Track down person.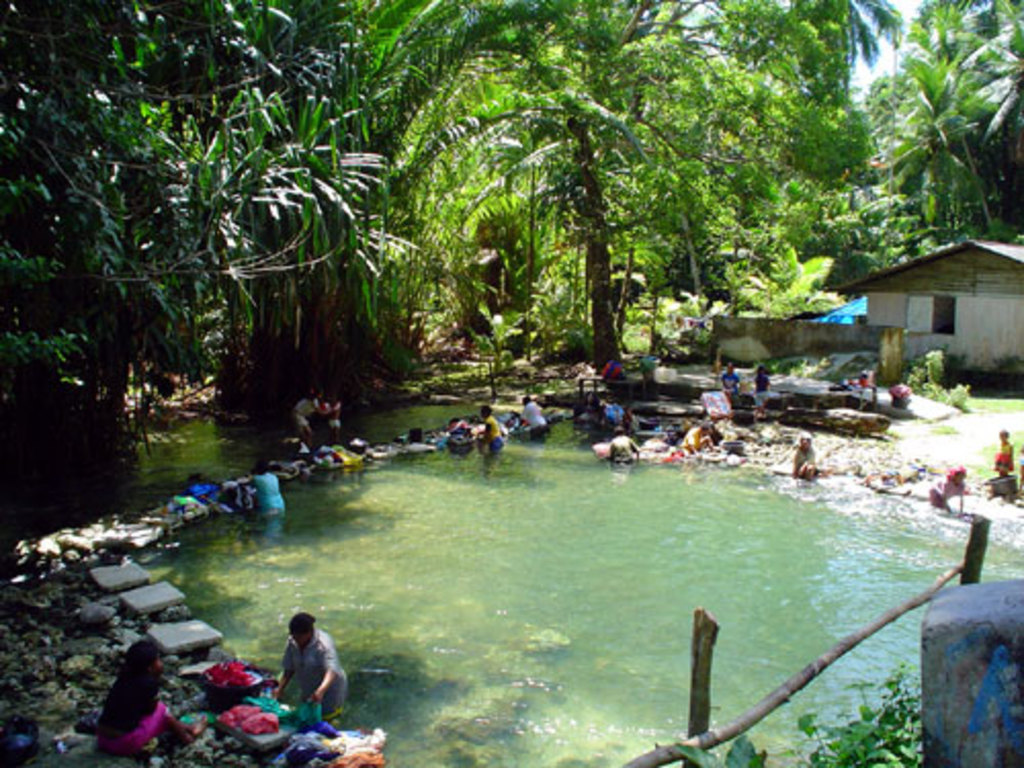
Tracked to (608, 420, 655, 465).
